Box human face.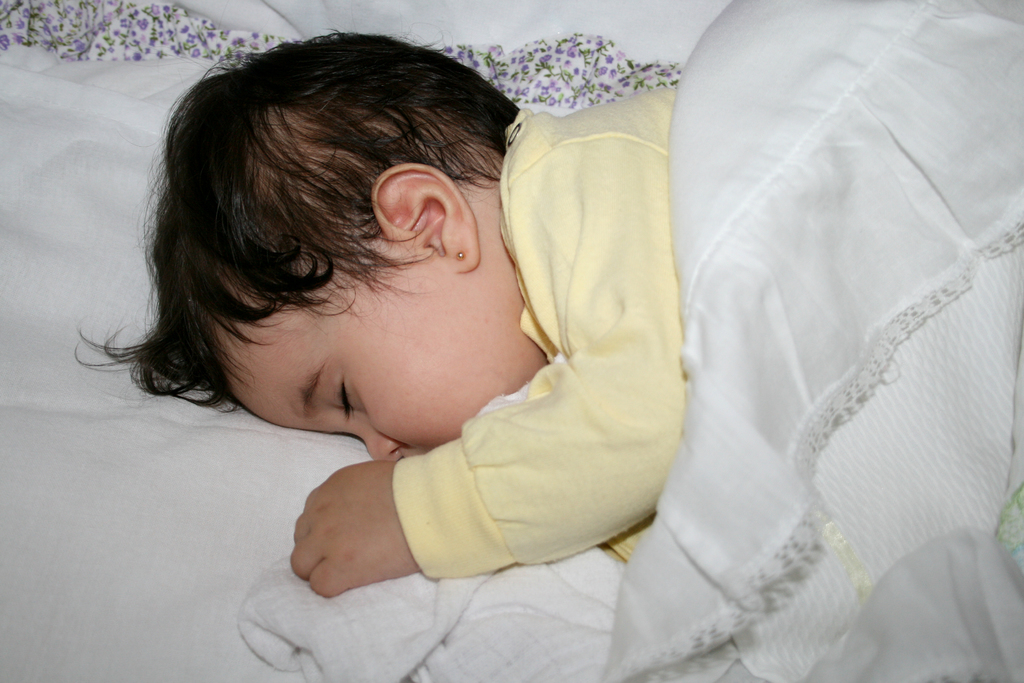
BBox(218, 254, 552, 466).
